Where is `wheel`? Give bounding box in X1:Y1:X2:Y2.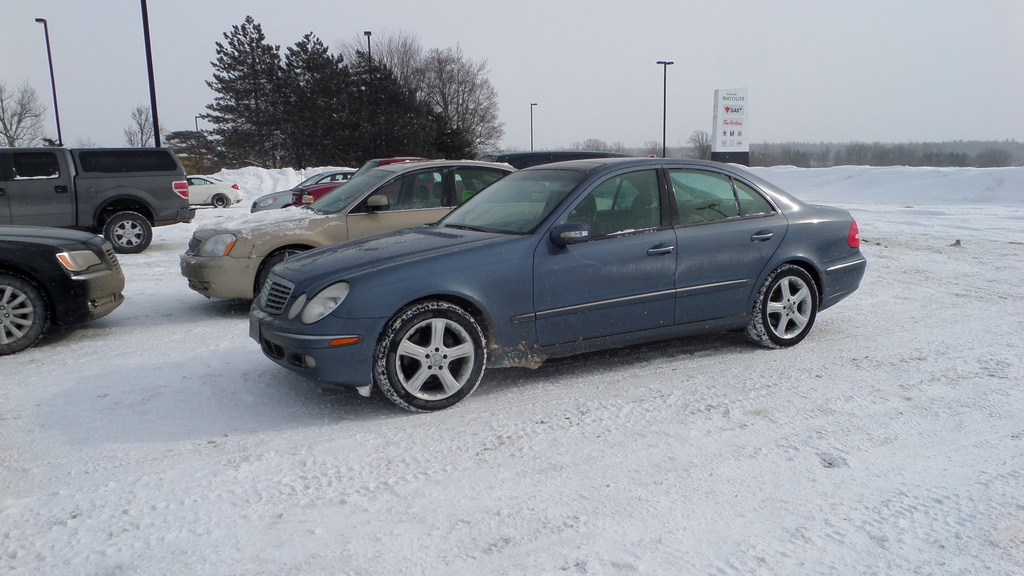
209:194:236:211.
